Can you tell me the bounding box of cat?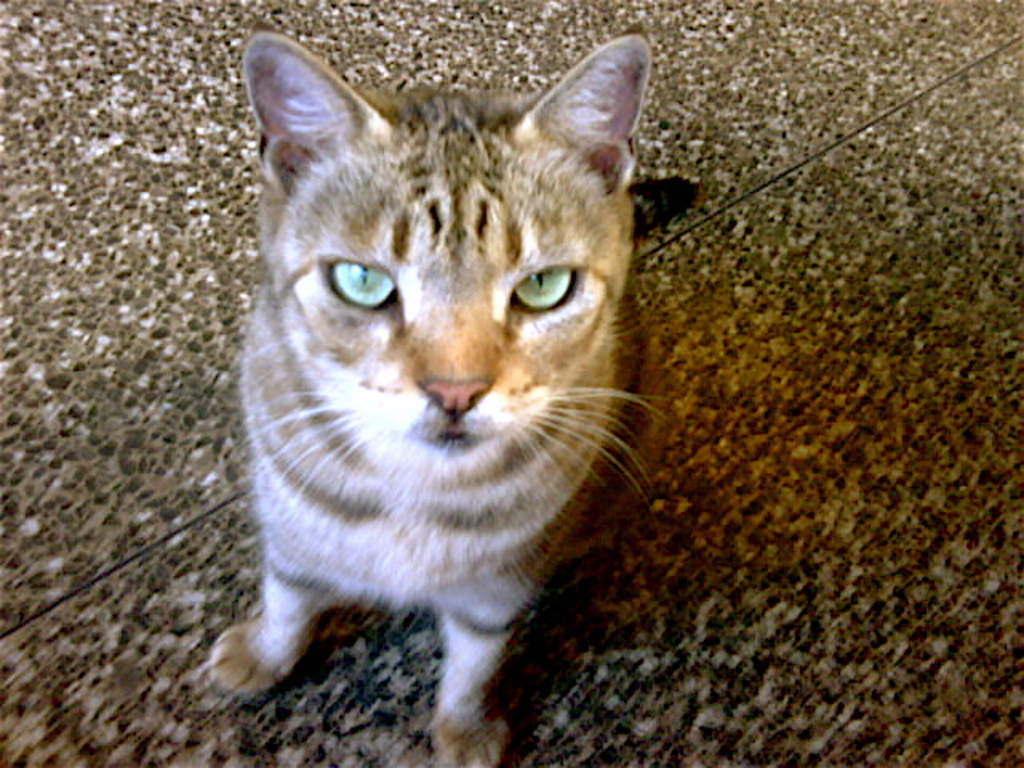
<bbox>205, 32, 672, 766</bbox>.
